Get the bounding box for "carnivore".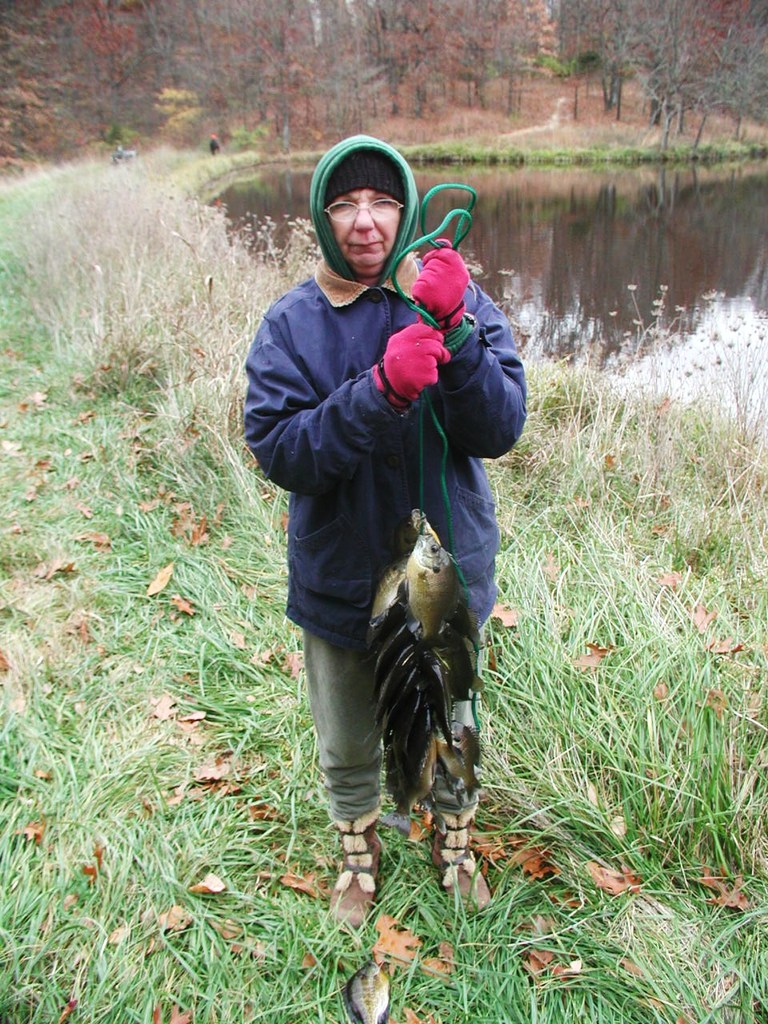
box=[364, 508, 493, 835].
